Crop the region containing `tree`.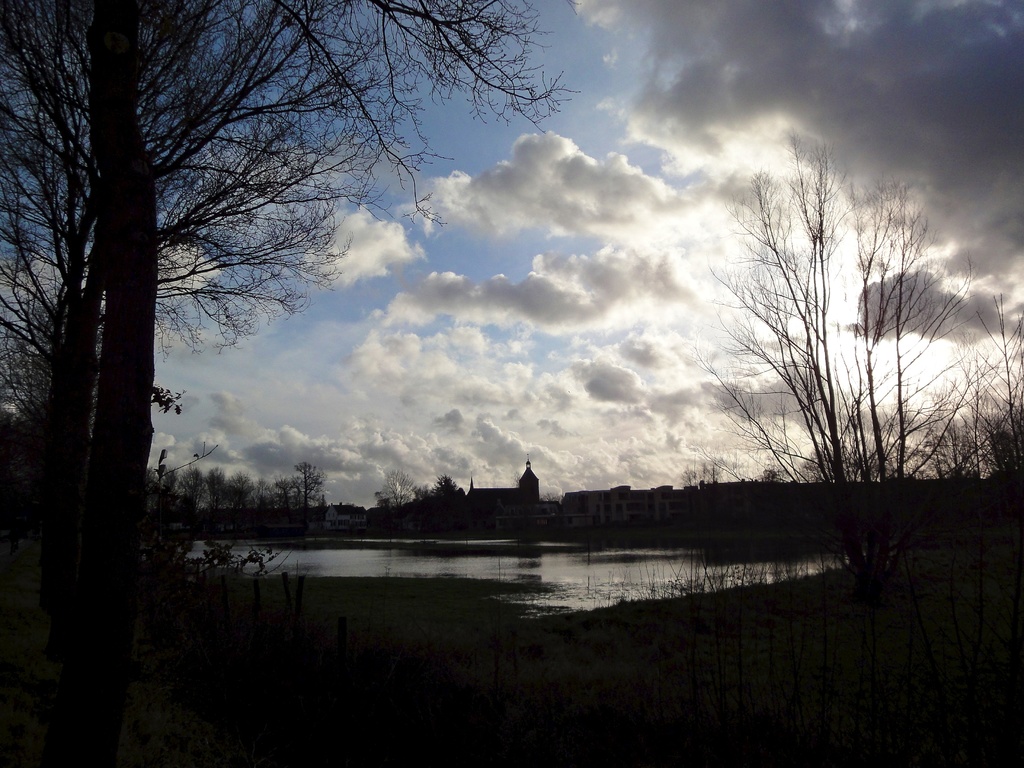
Crop region: 0, 1, 579, 764.
